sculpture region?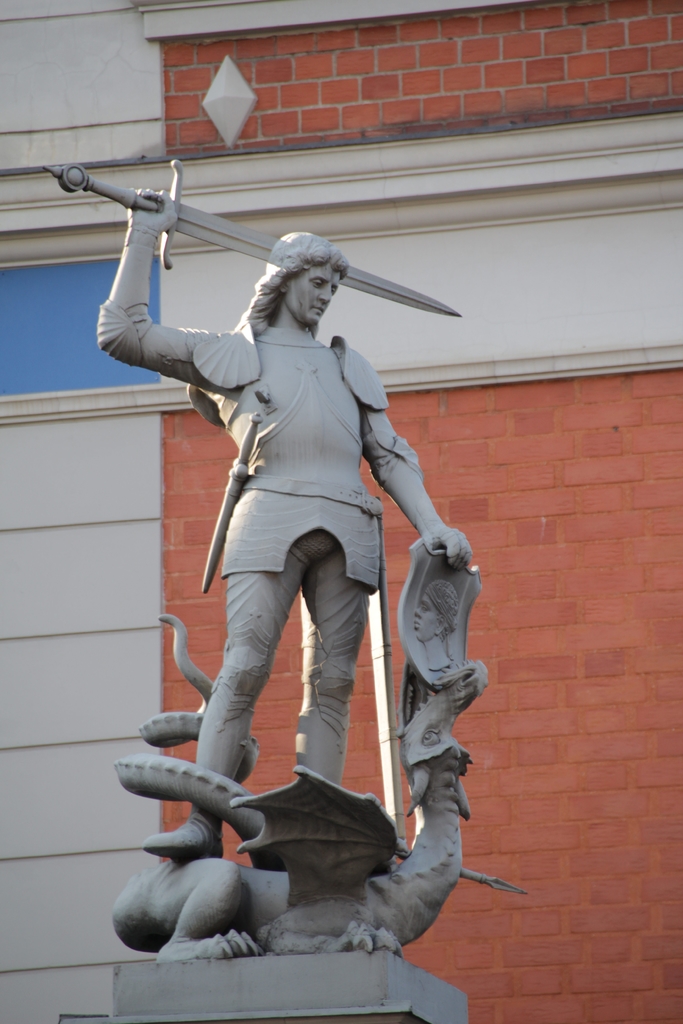
select_region(95, 204, 491, 1012)
